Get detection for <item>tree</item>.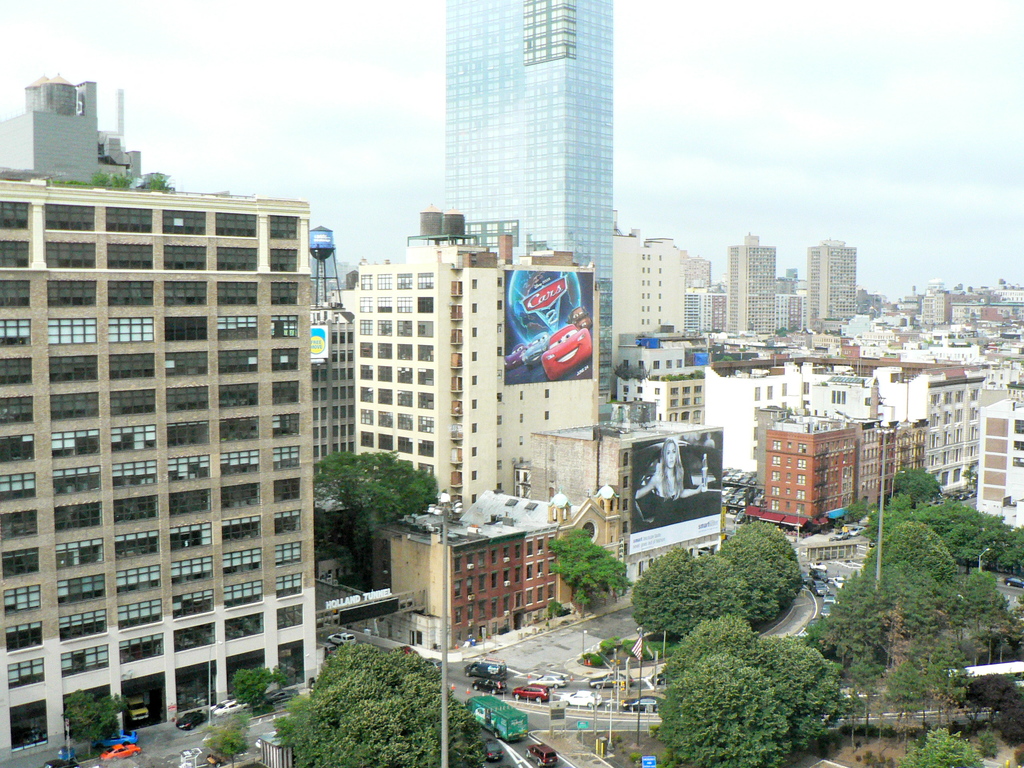
Detection: locate(968, 510, 1002, 531).
